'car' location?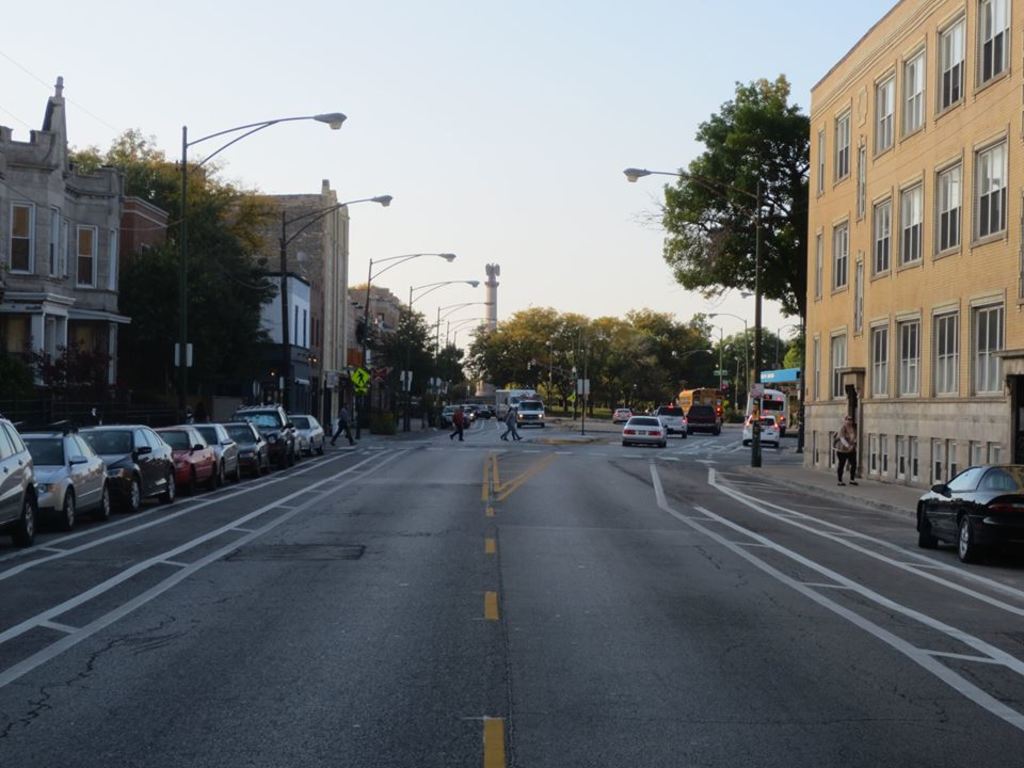
bbox(916, 462, 1023, 565)
